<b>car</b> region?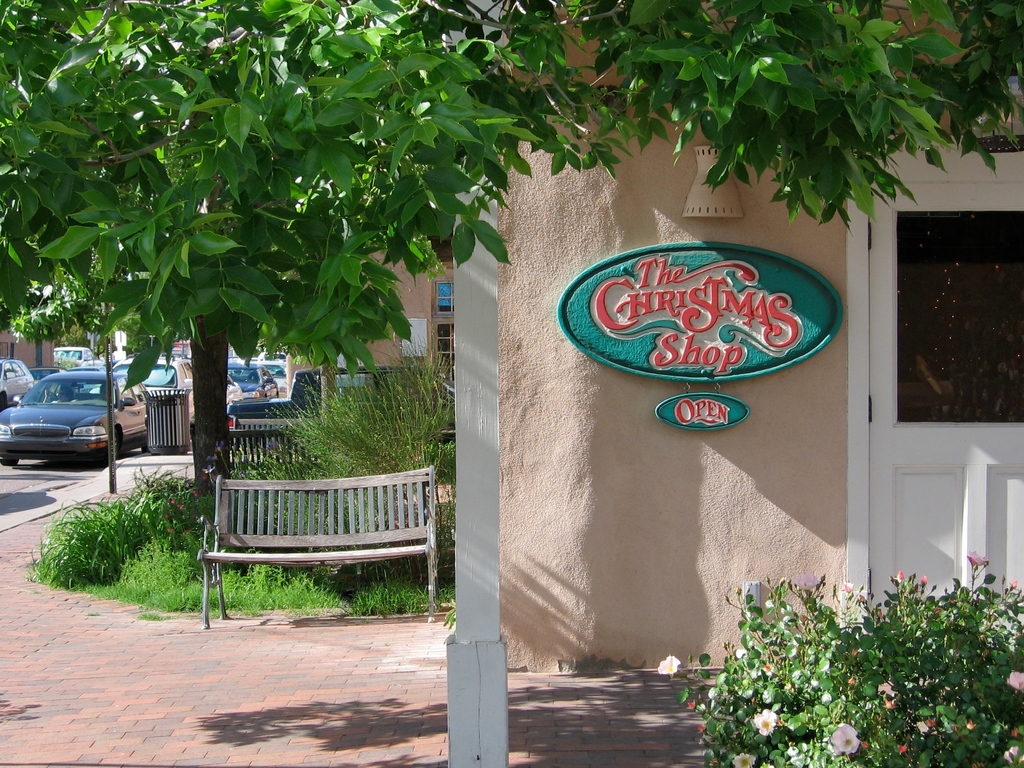
left=225, top=363, right=275, bottom=399
